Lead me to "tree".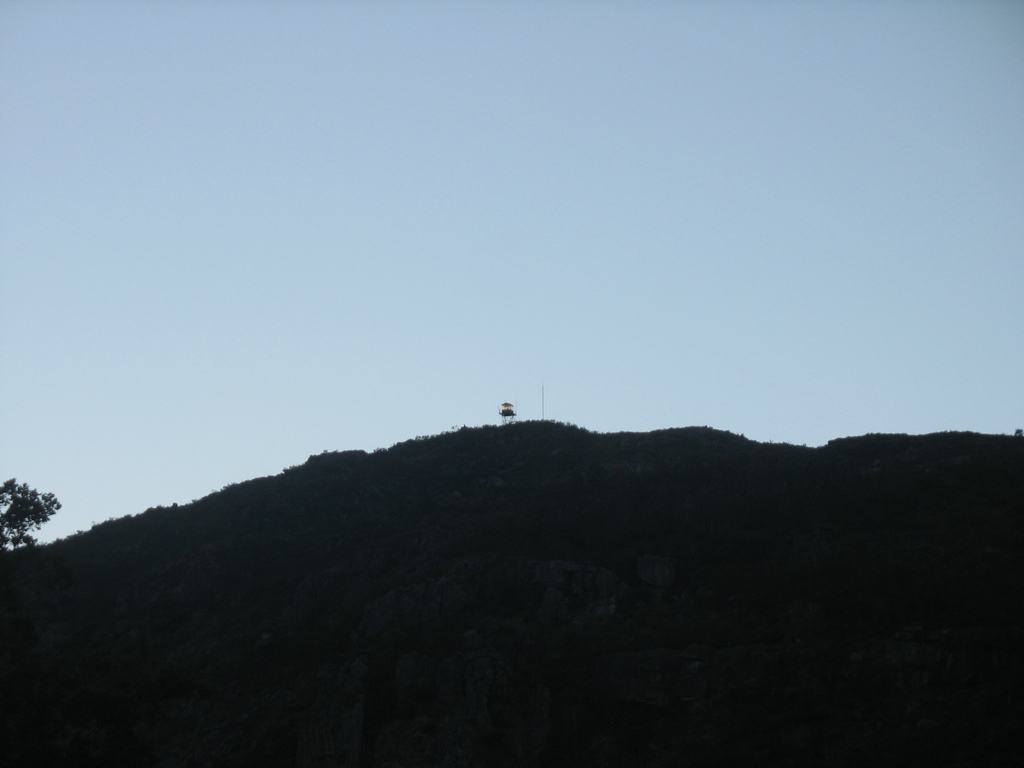
Lead to l=0, t=476, r=59, b=547.
